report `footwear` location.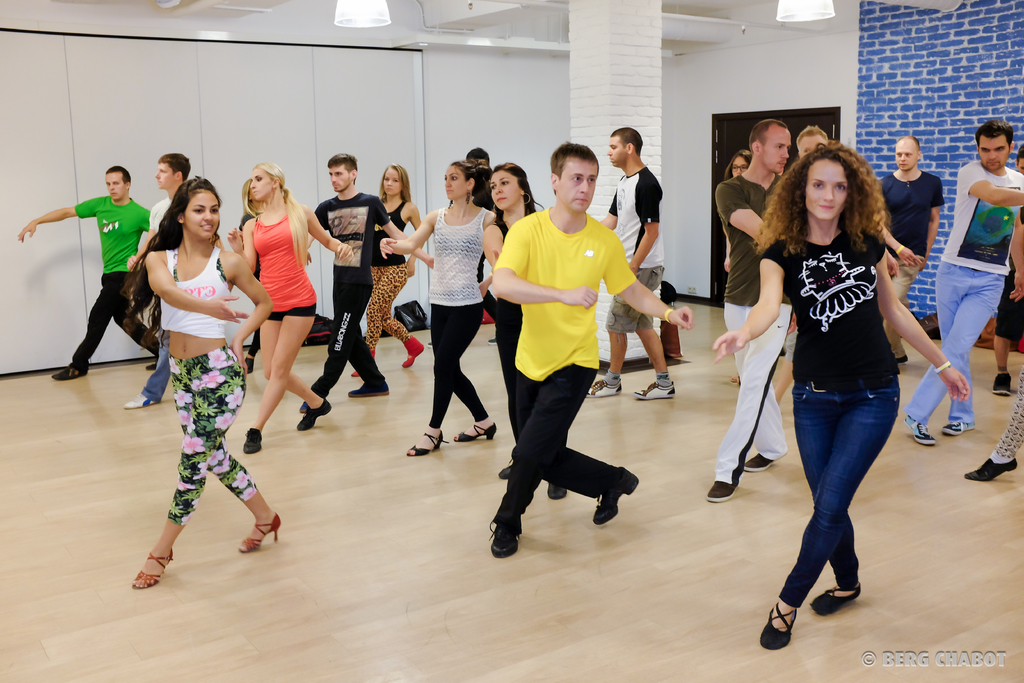
Report: 945/421/973/437.
